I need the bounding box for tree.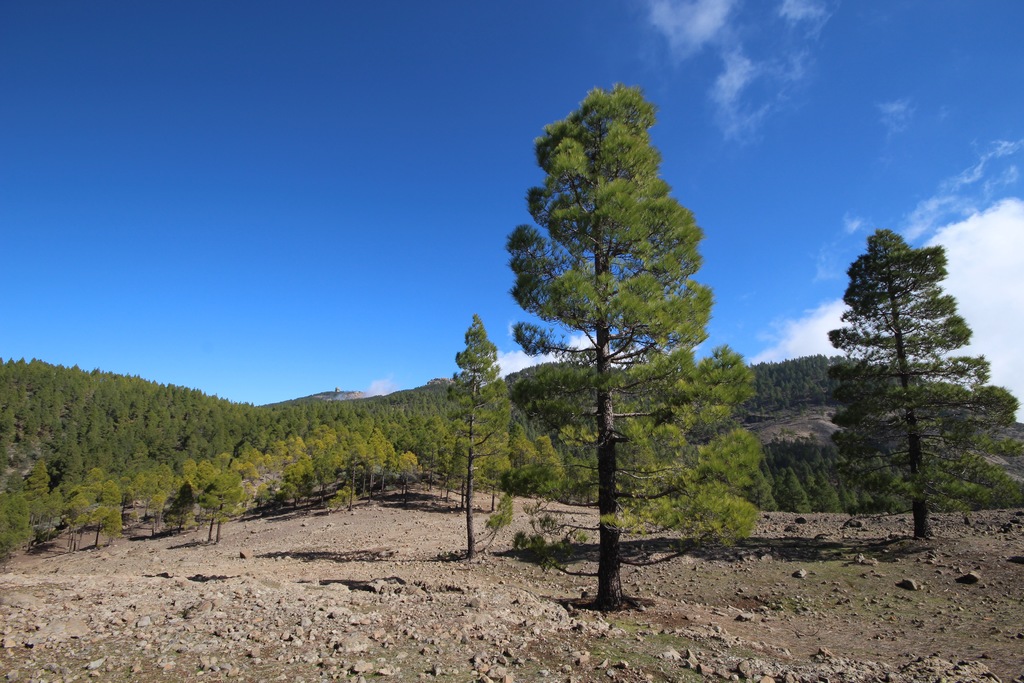
Here it is: region(777, 417, 827, 516).
